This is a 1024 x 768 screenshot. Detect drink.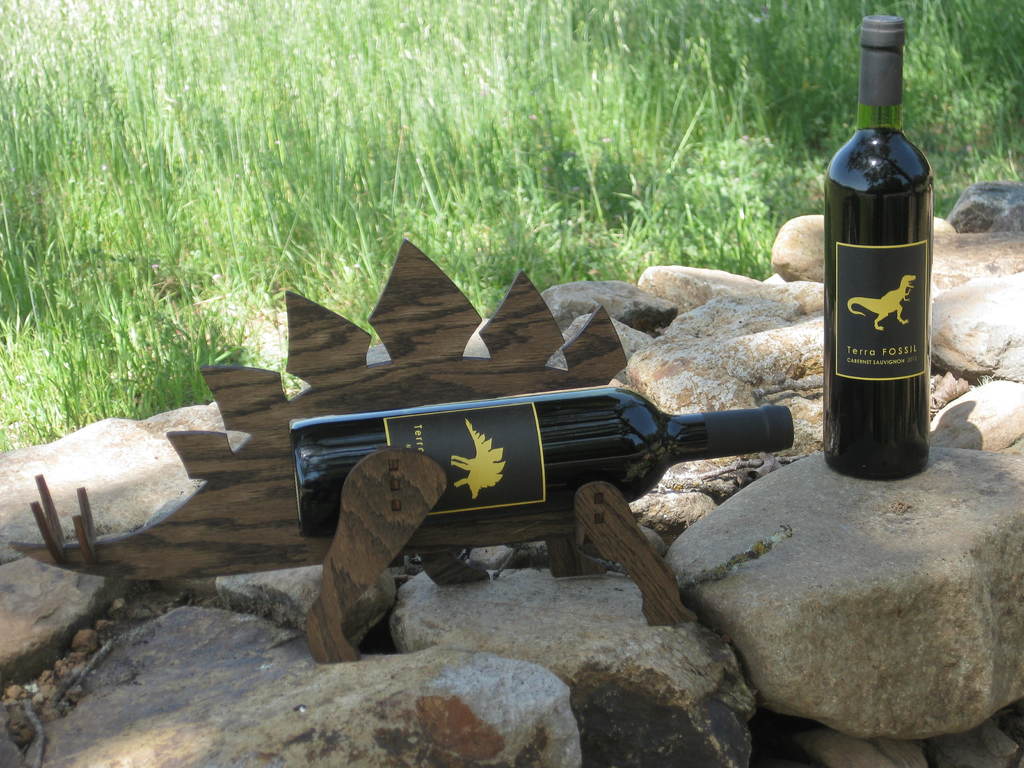
<box>822,13,932,482</box>.
